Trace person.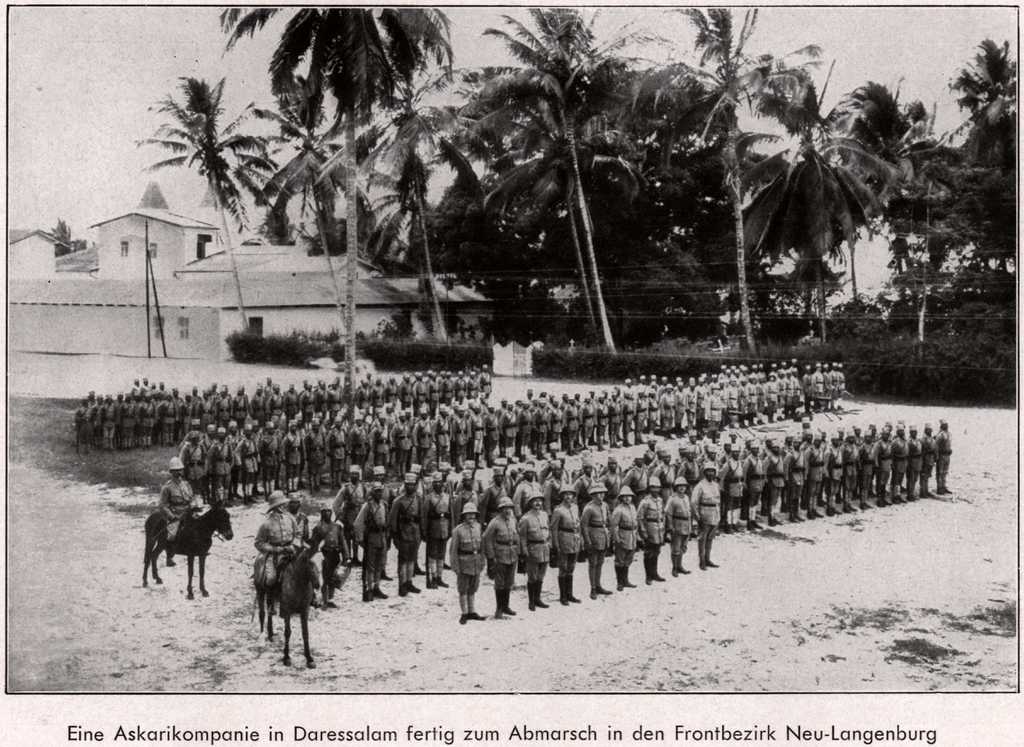
Traced to [left=191, top=385, right=204, bottom=409].
